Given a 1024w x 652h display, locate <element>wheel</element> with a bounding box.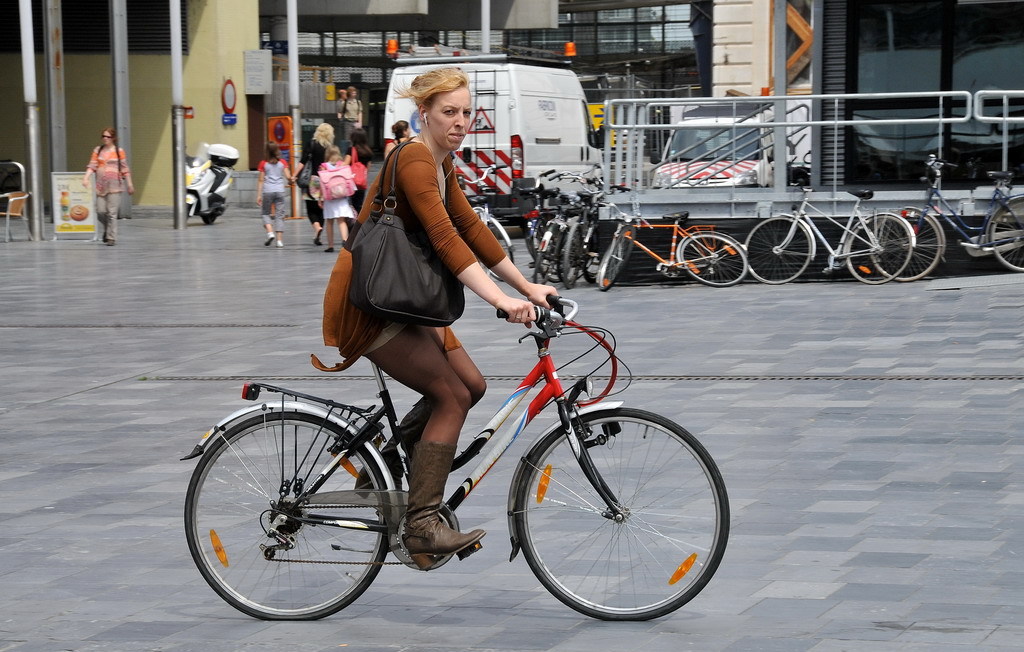
Located: x1=844, y1=214, x2=912, y2=285.
